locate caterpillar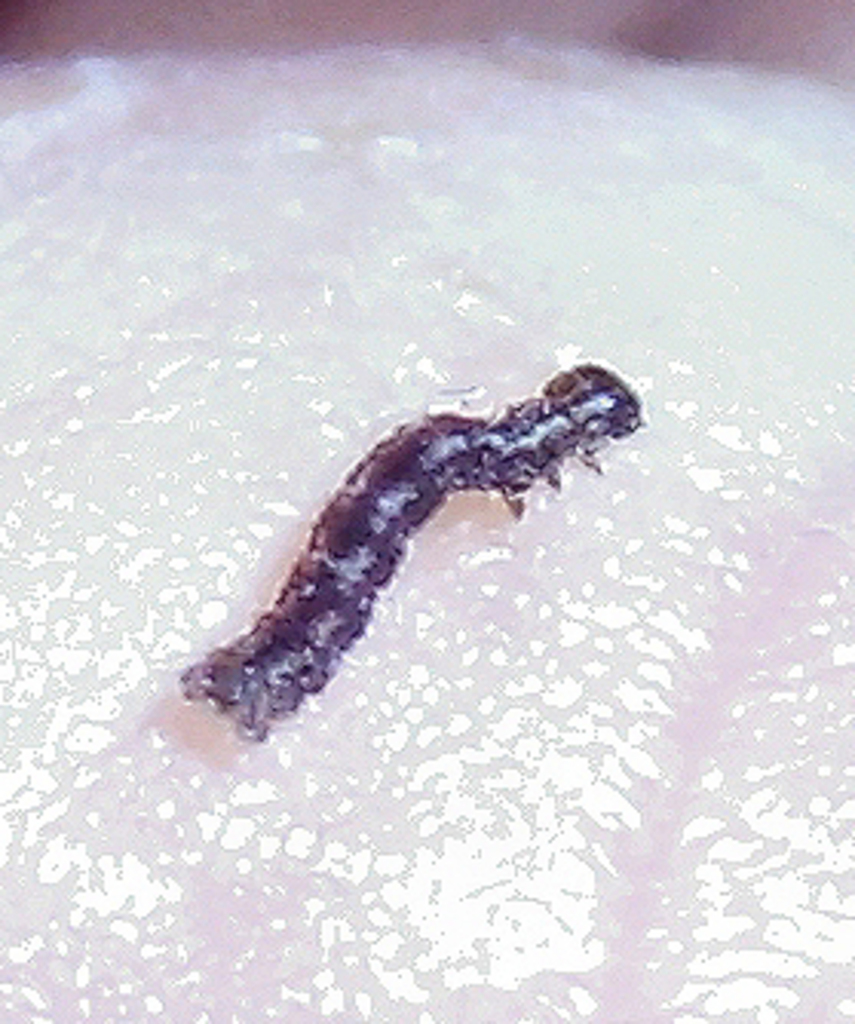
178:359:644:736
